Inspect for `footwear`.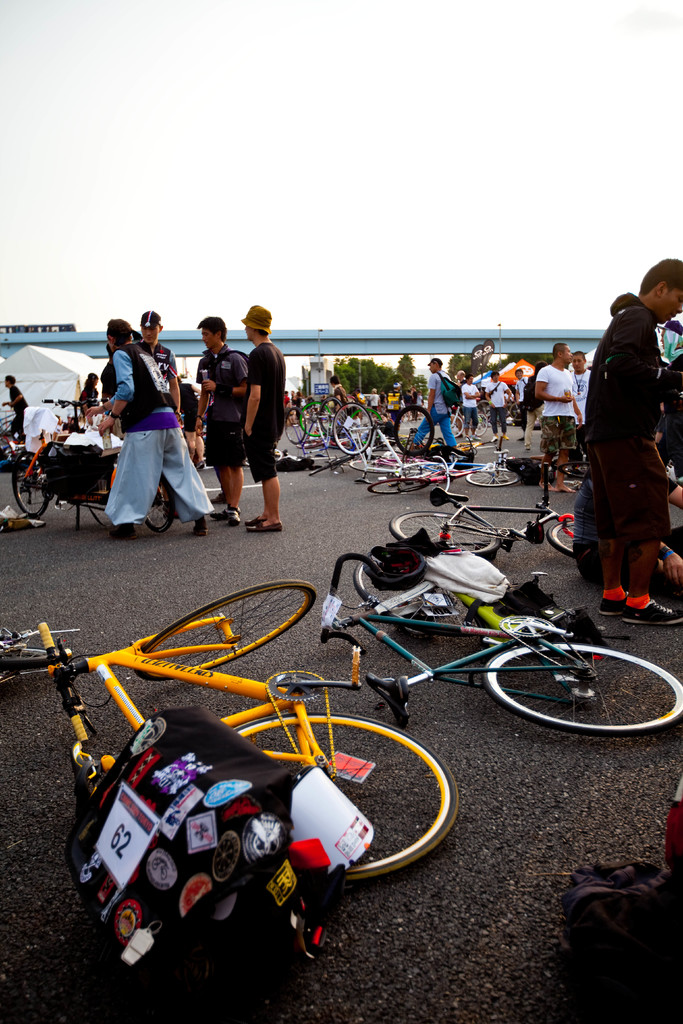
Inspection: [left=193, top=511, right=213, bottom=538].
